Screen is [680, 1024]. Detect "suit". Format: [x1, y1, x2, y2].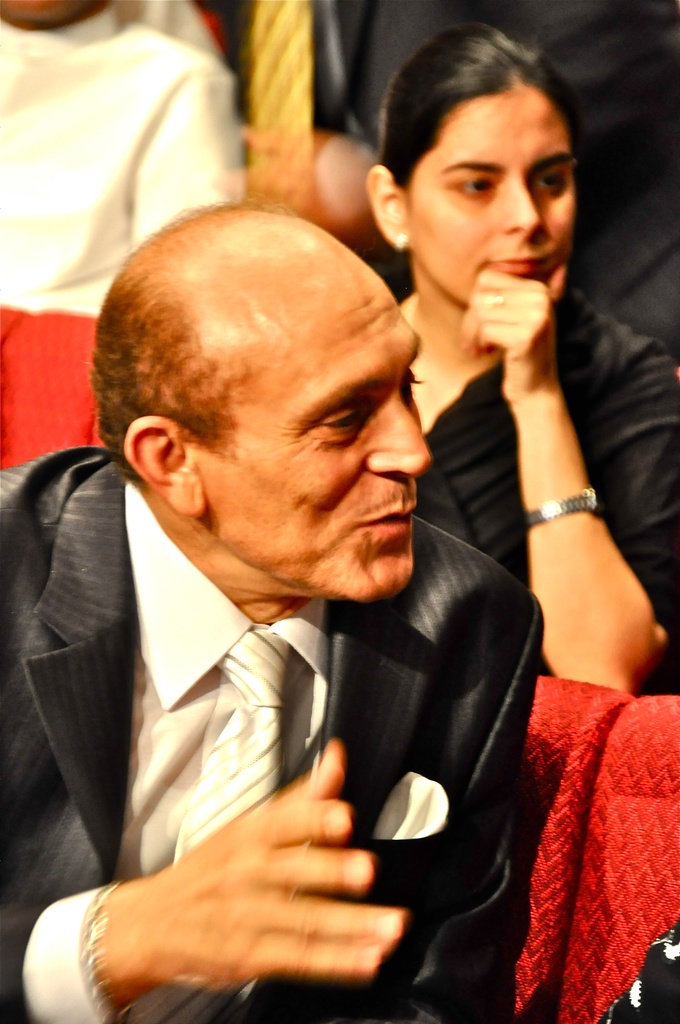
[0, 445, 547, 1023].
